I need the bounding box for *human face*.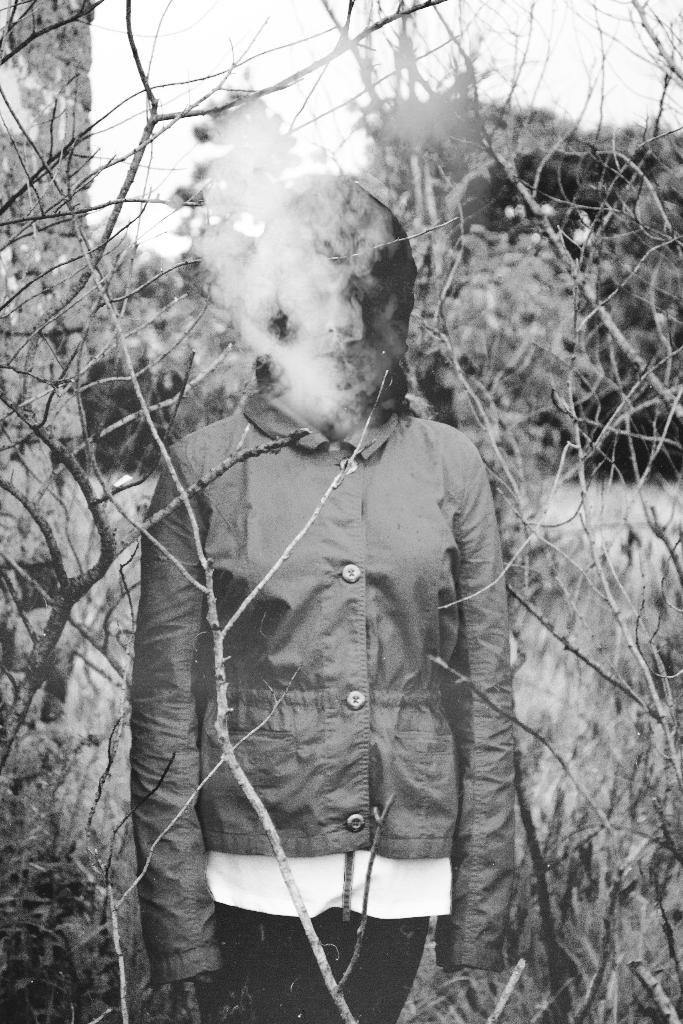
Here it is: select_region(278, 280, 390, 406).
